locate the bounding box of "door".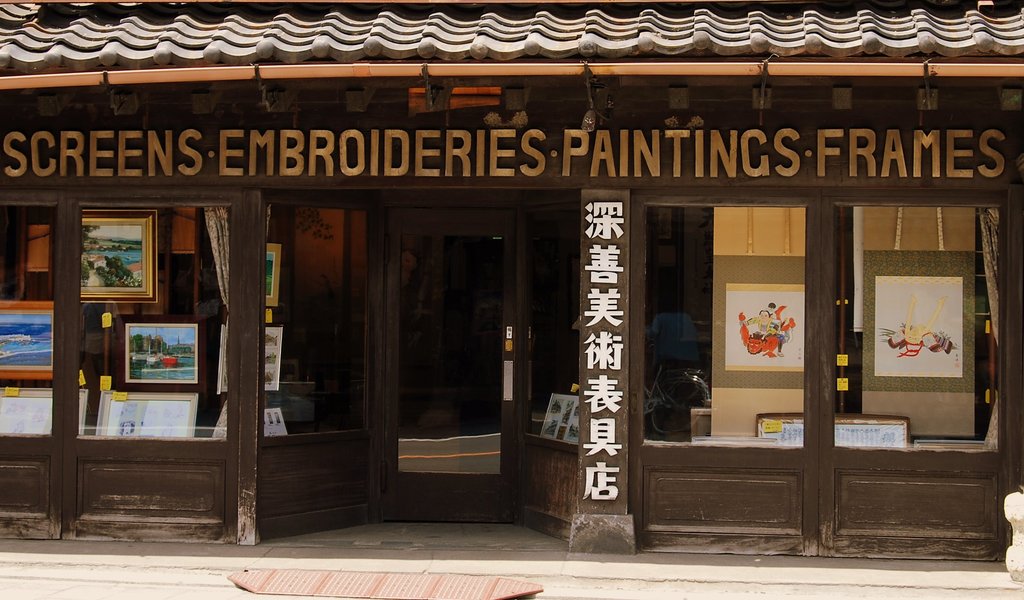
Bounding box: region(373, 202, 520, 526).
